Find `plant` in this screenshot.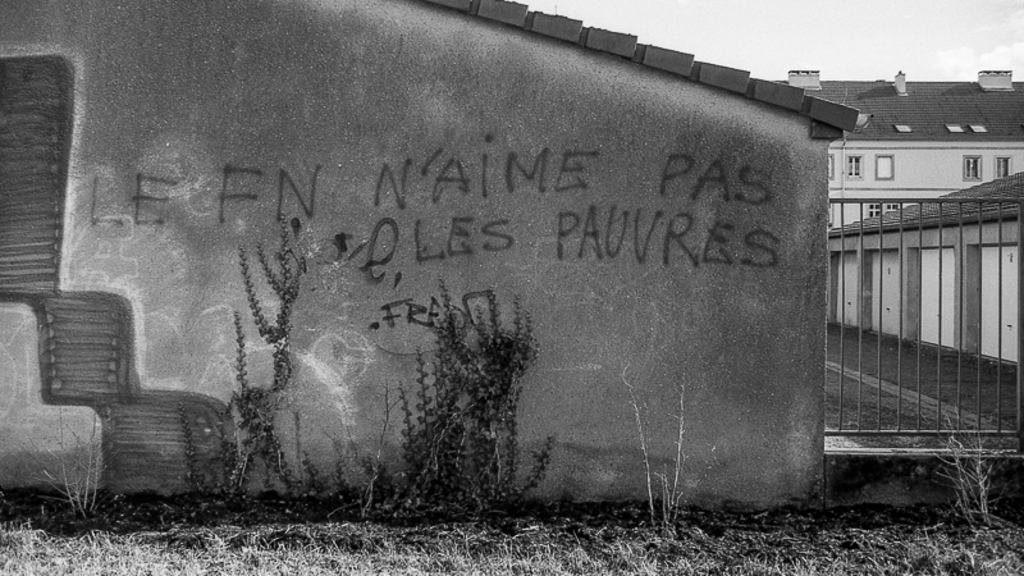
The bounding box for `plant` is <bbox>929, 433, 1006, 531</bbox>.
